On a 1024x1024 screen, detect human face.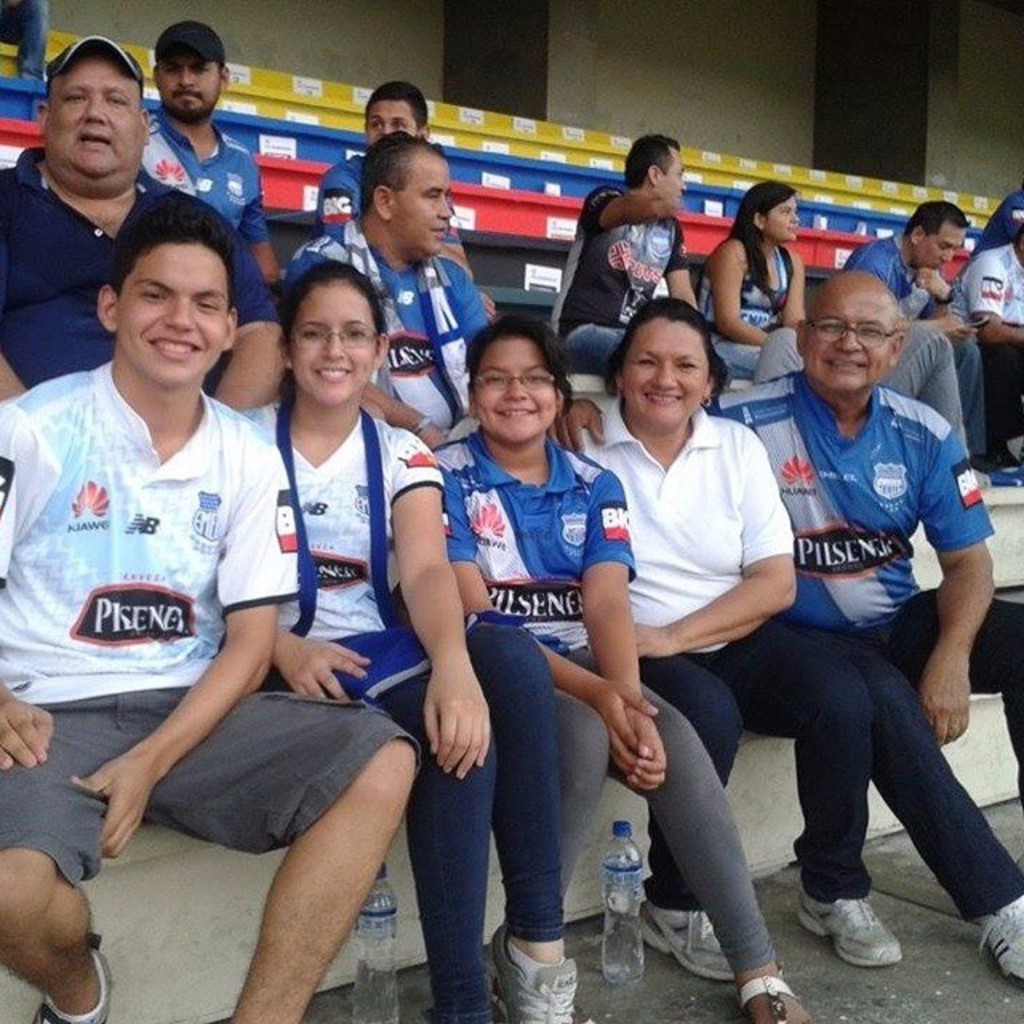
(923, 218, 966, 269).
